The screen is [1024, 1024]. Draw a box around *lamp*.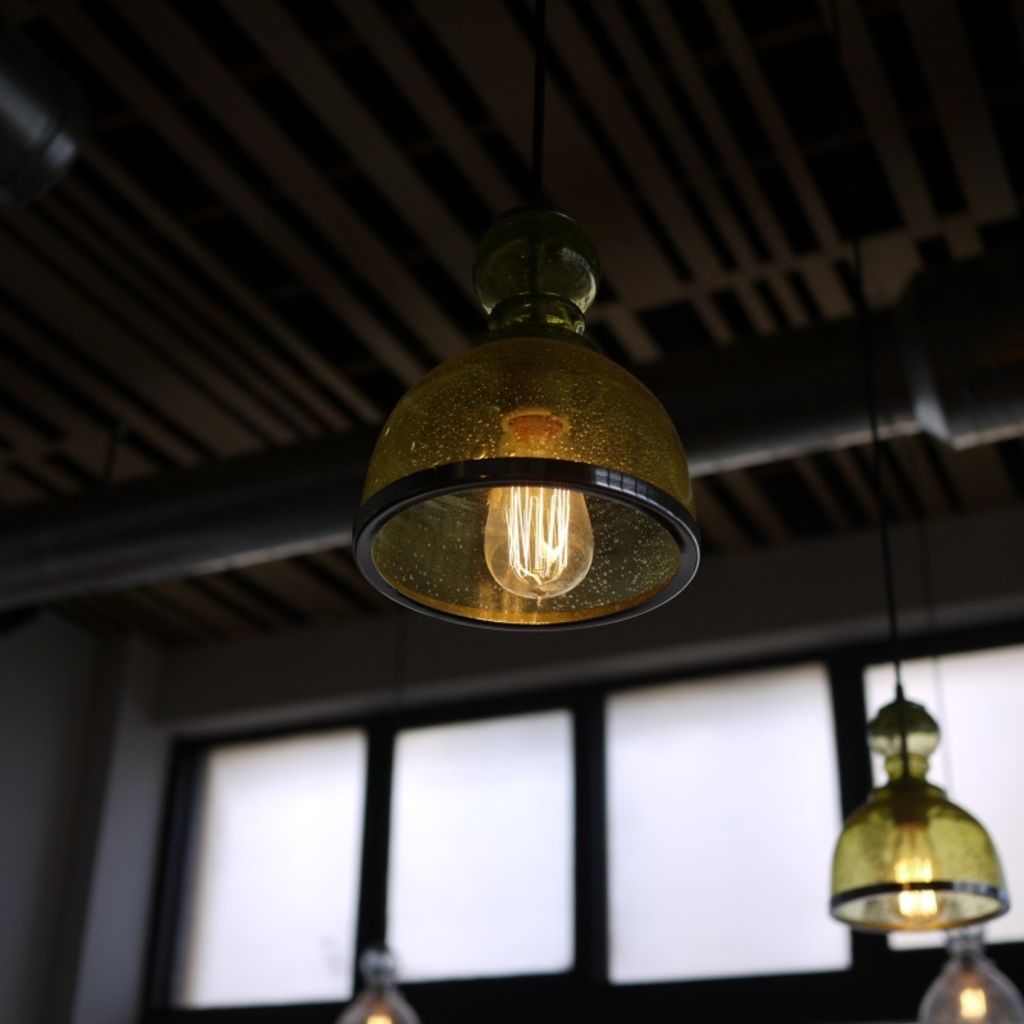
box(338, 618, 424, 1023).
